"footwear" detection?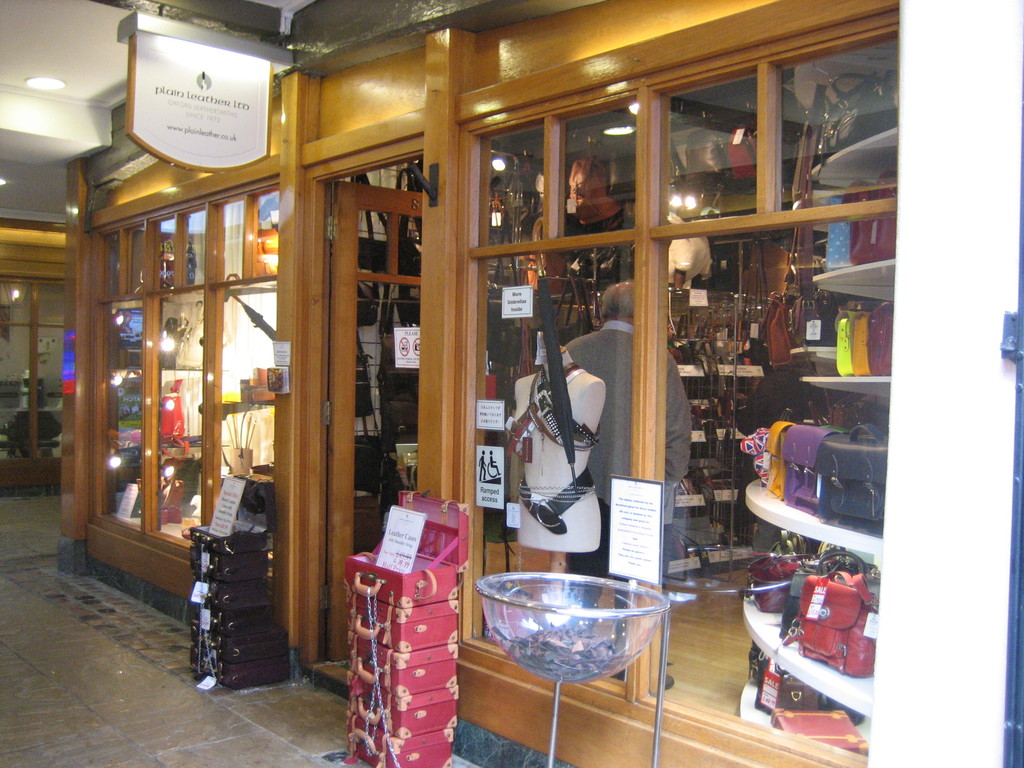
crop(616, 666, 676, 691)
